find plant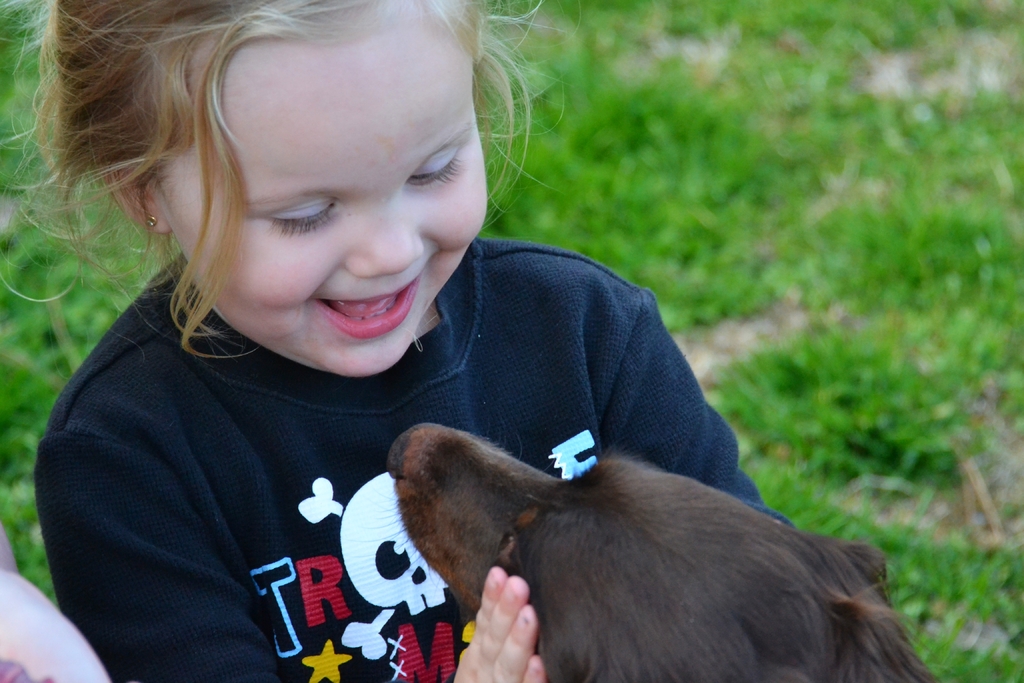
select_region(0, 0, 172, 613)
